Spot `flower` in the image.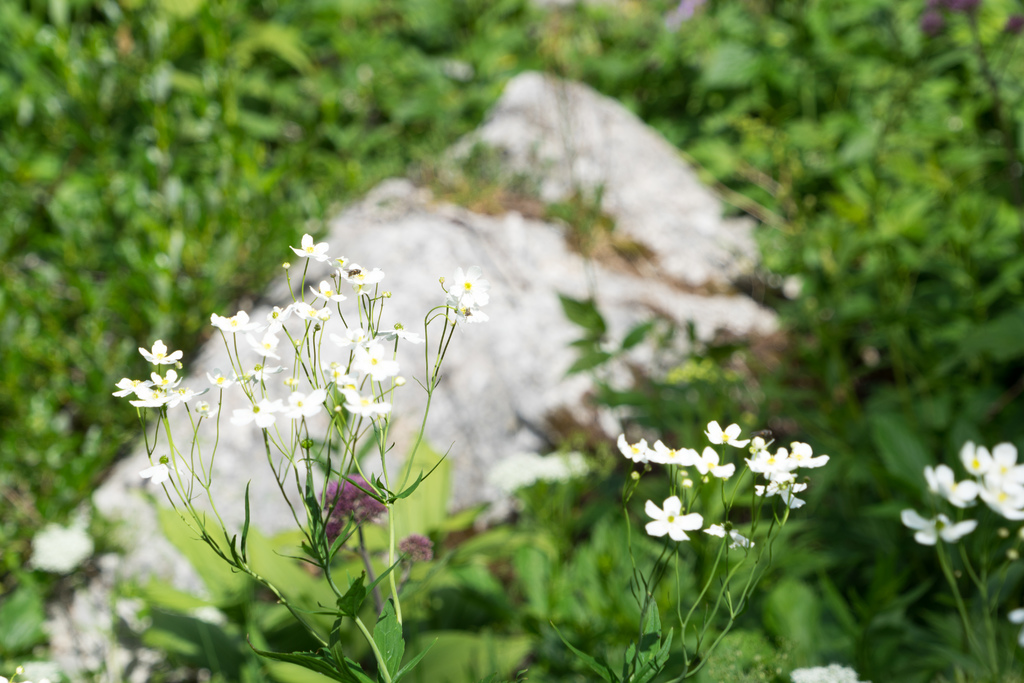
`flower` found at x1=401 y1=533 x2=436 y2=565.
